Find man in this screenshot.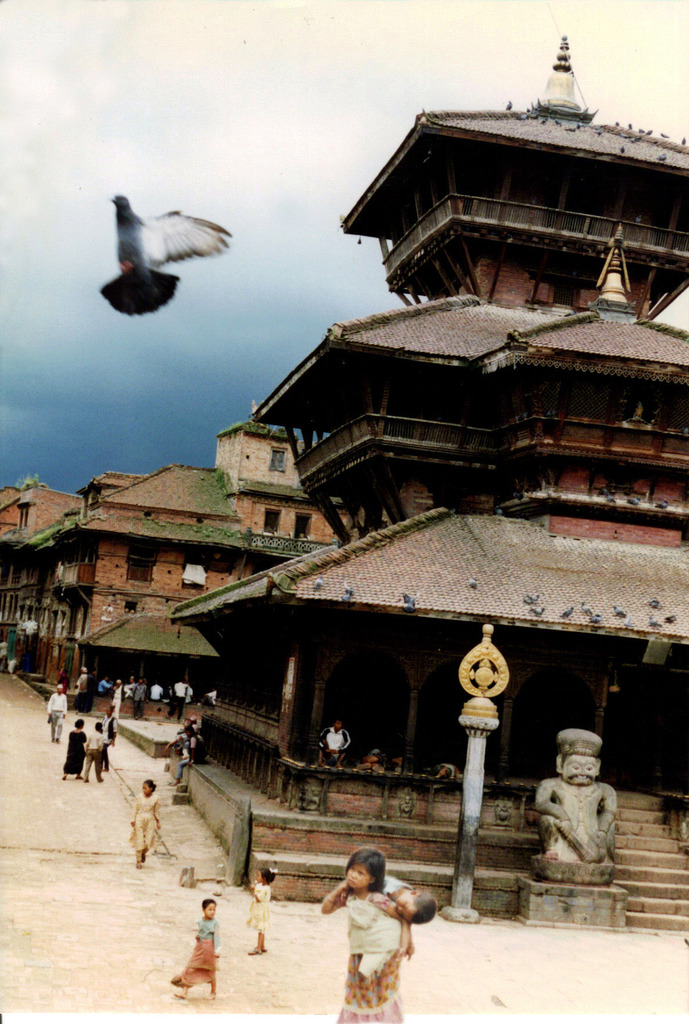
The bounding box for man is (left=170, top=673, right=190, bottom=719).
